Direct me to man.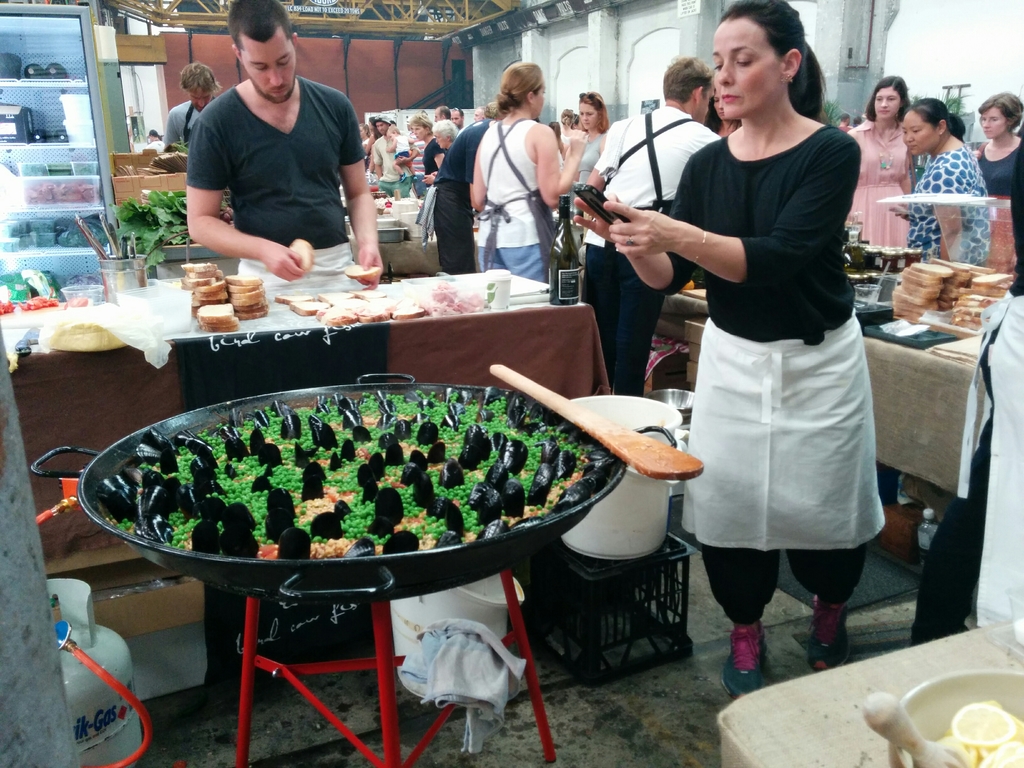
Direction: rect(166, 61, 225, 151).
